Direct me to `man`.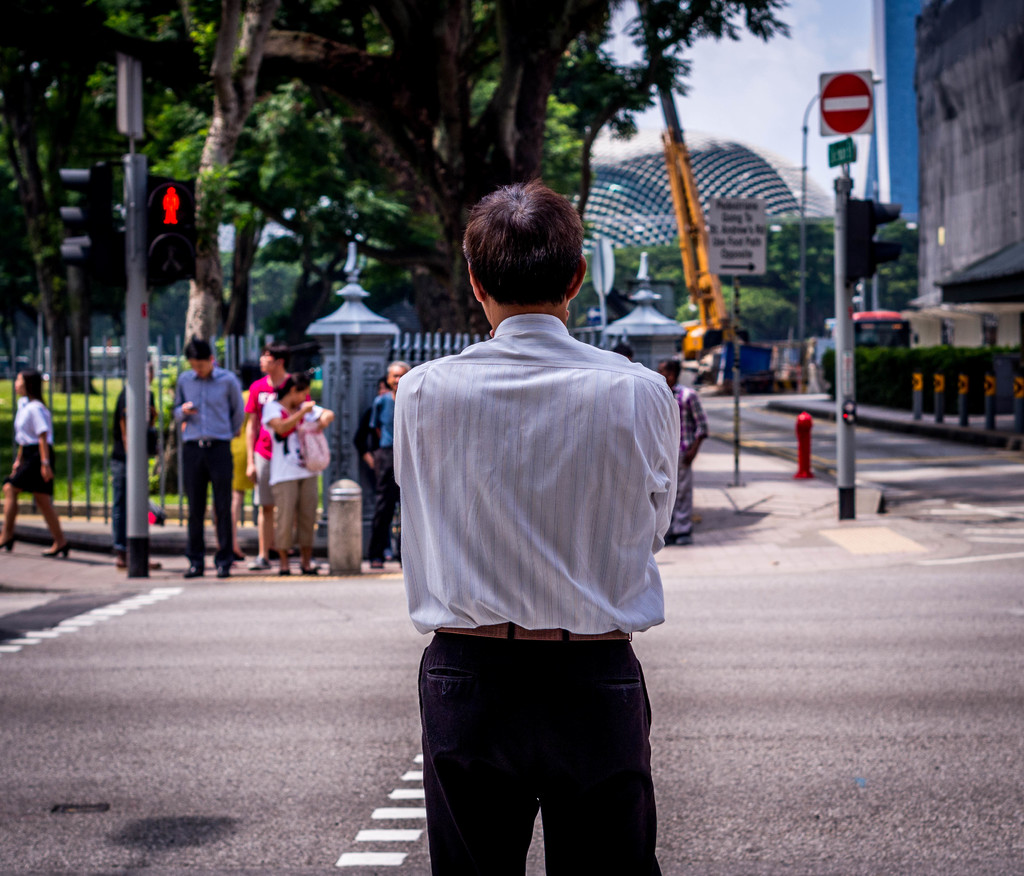
Direction: [347, 355, 420, 563].
